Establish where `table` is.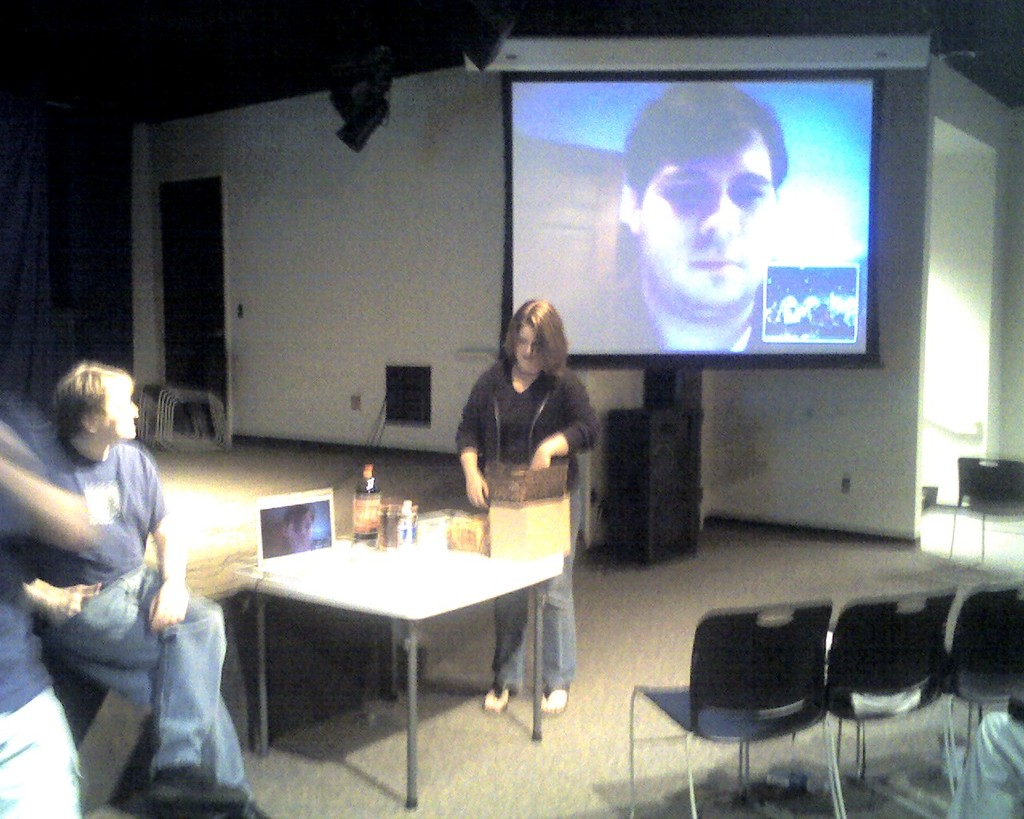
Established at Rect(241, 529, 573, 815).
